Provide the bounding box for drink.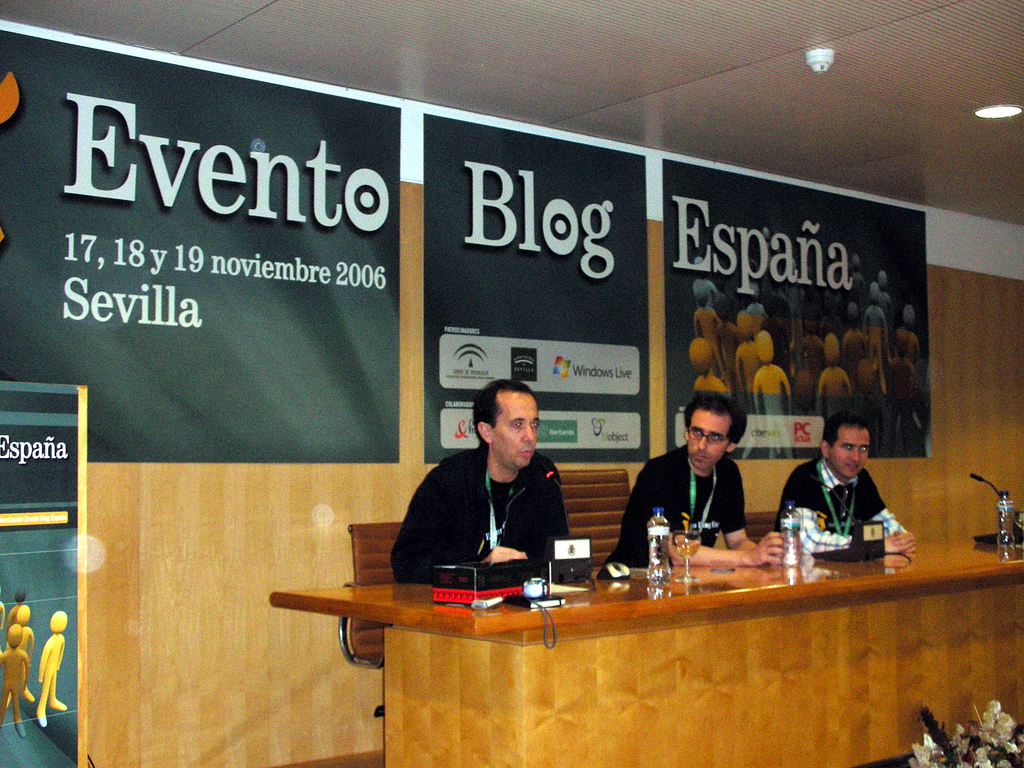
pyautogui.locateOnScreen(647, 523, 673, 581).
